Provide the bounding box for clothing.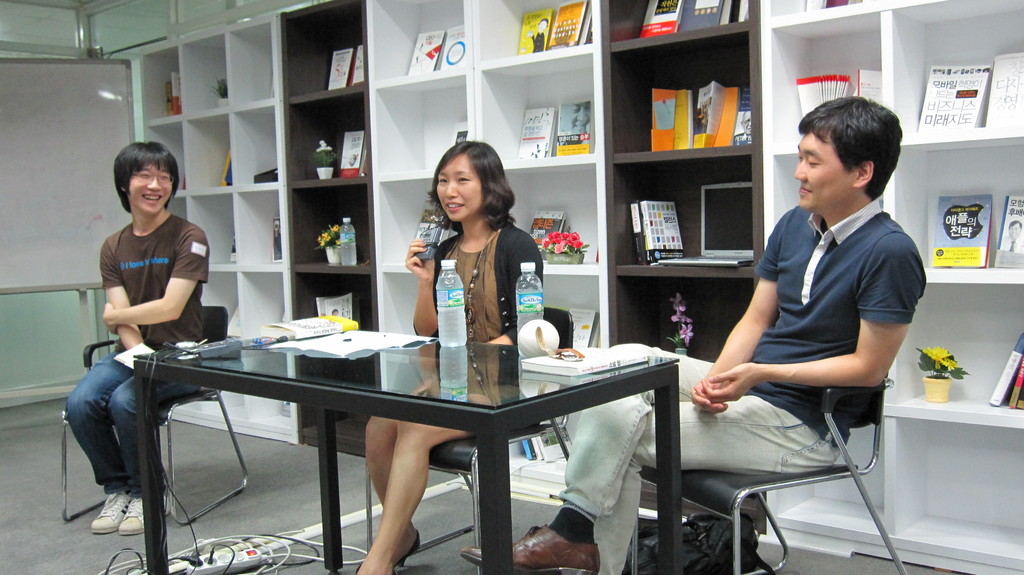
{"x1": 413, "y1": 221, "x2": 544, "y2": 343}.
